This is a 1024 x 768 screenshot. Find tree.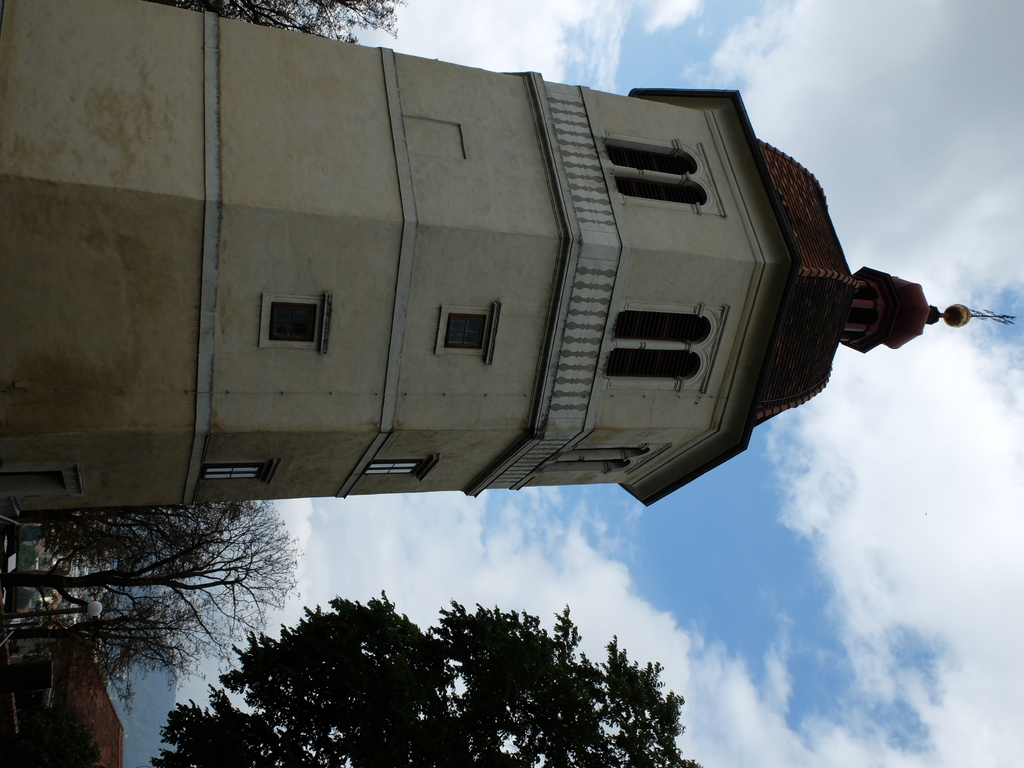
Bounding box: {"left": 144, "top": 0, "right": 403, "bottom": 44}.
